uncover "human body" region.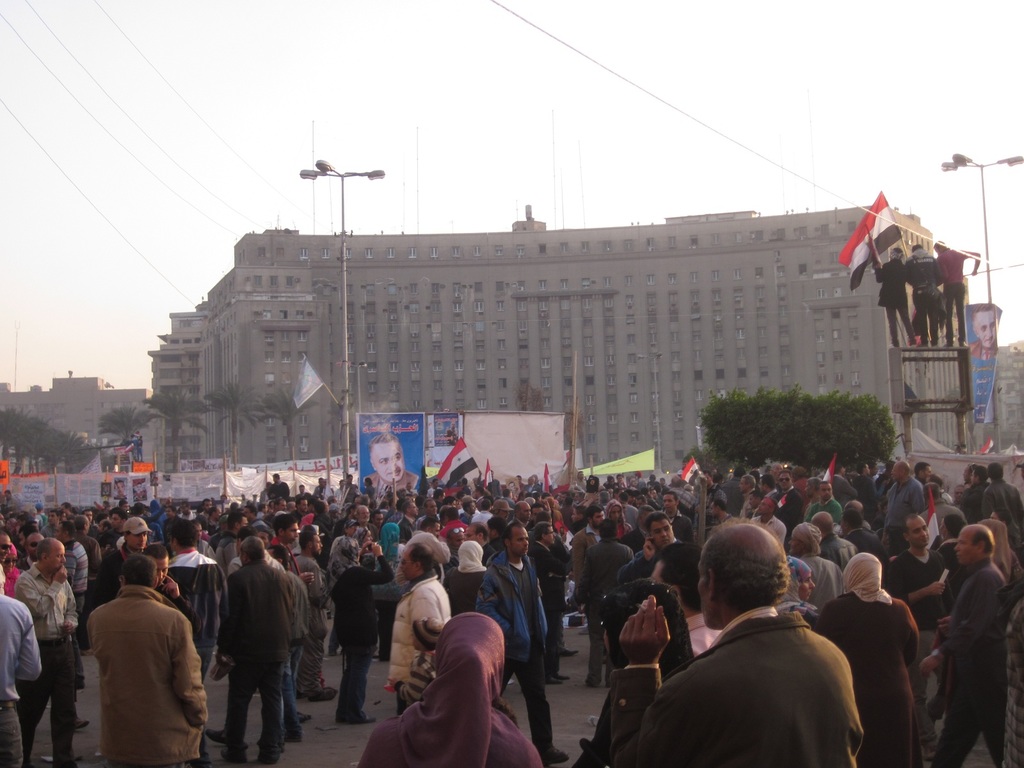
Uncovered: (875, 237, 916, 342).
